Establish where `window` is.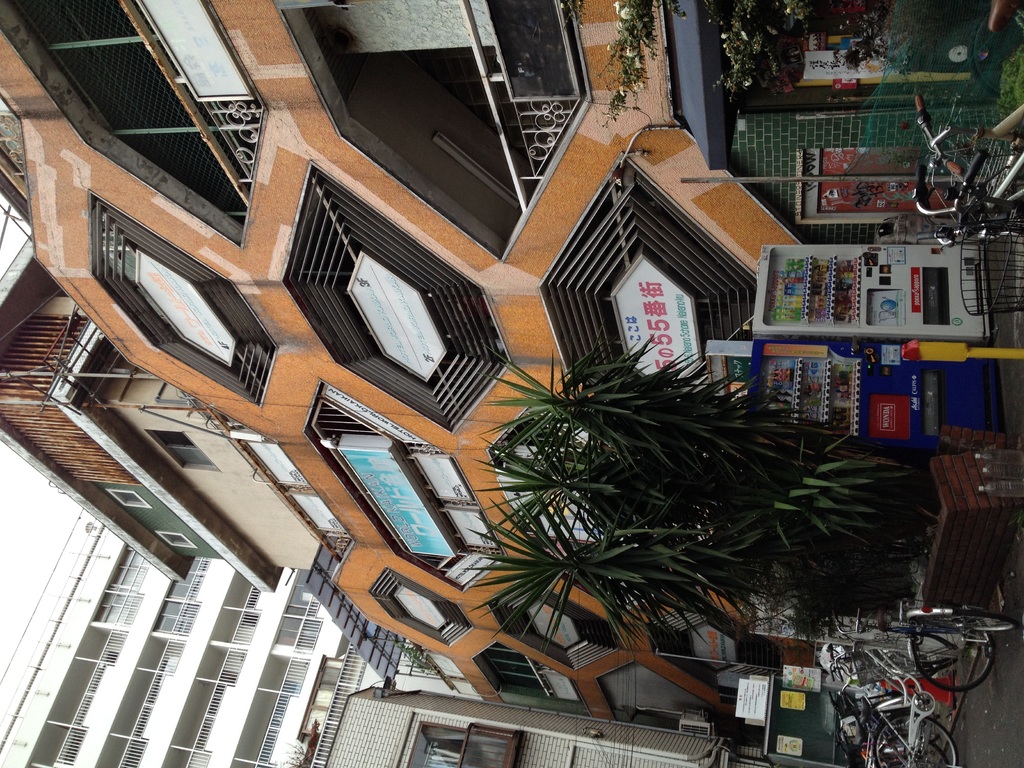
Established at 110/487/150/506.
